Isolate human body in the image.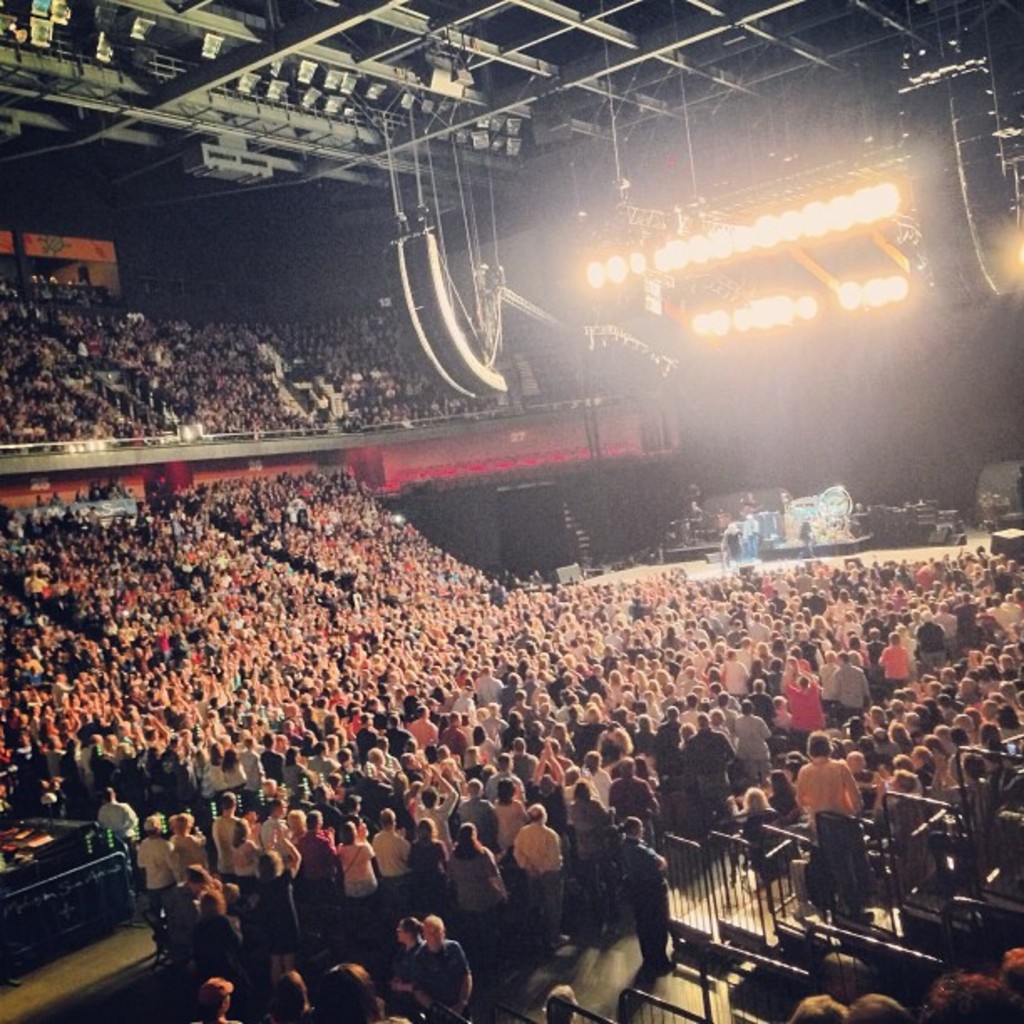
Isolated region: bbox(746, 678, 776, 733).
